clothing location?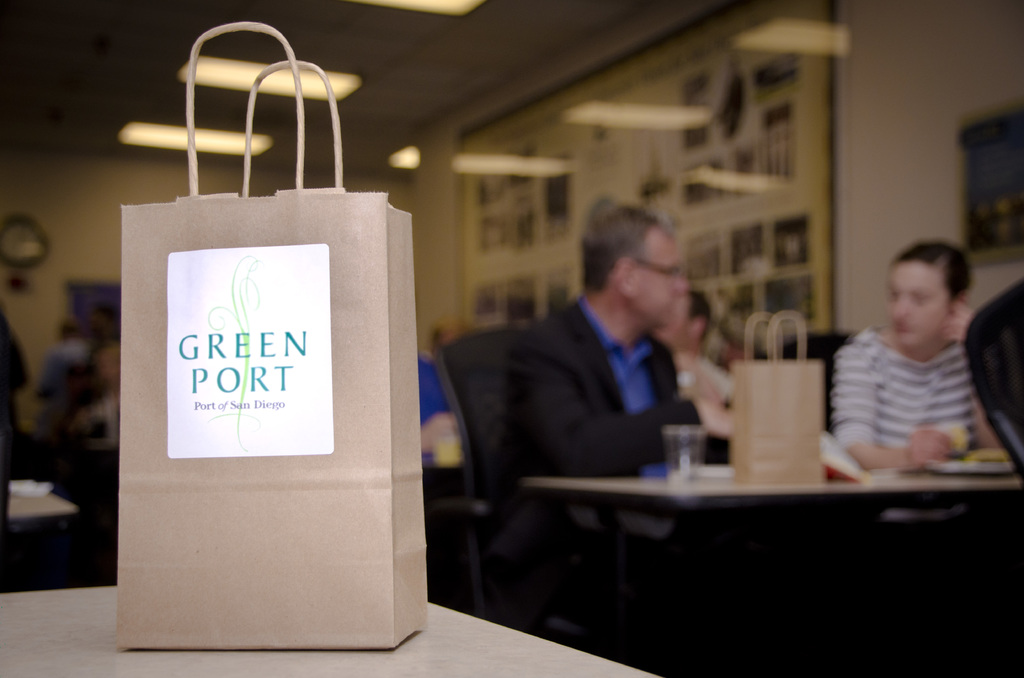
[left=835, top=321, right=982, bottom=458]
